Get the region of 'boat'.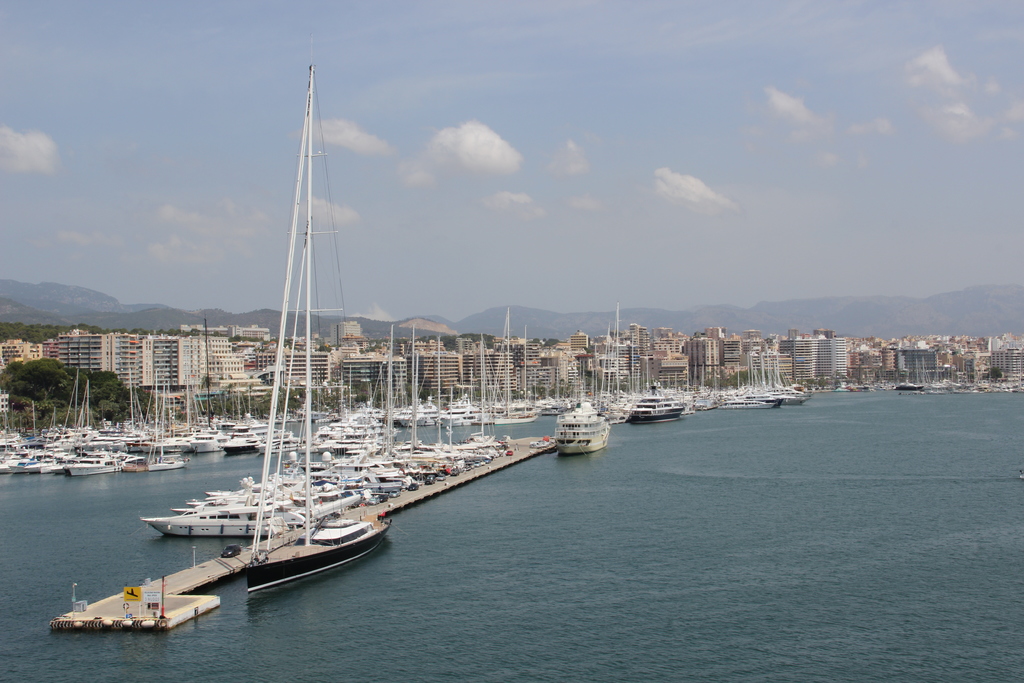
x1=244, y1=33, x2=394, y2=588.
